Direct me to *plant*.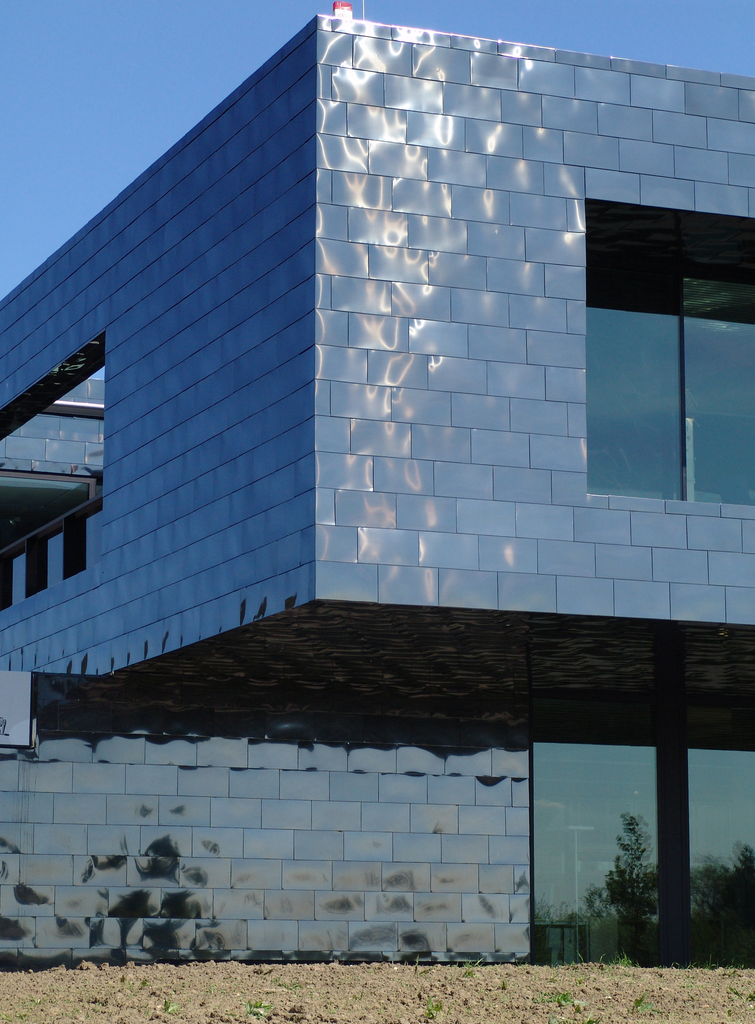
Direction: (x1=672, y1=977, x2=698, y2=991).
